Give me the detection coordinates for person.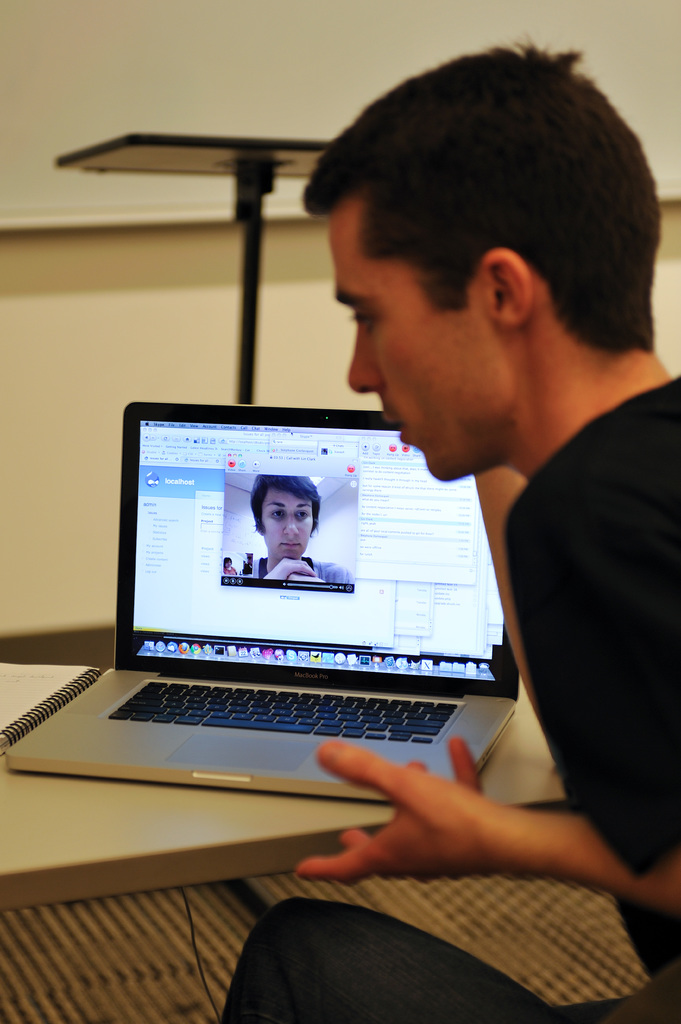
detection(217, 38, 680, 1023).
